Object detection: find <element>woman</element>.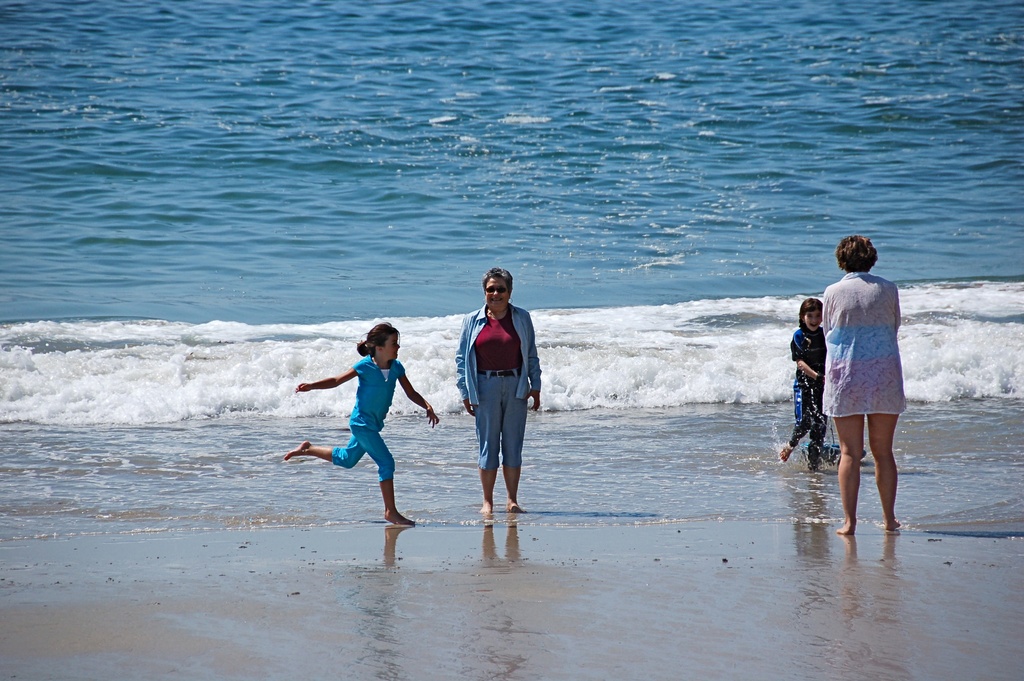
x1=808, y1=233, x2=917, y2=530.
